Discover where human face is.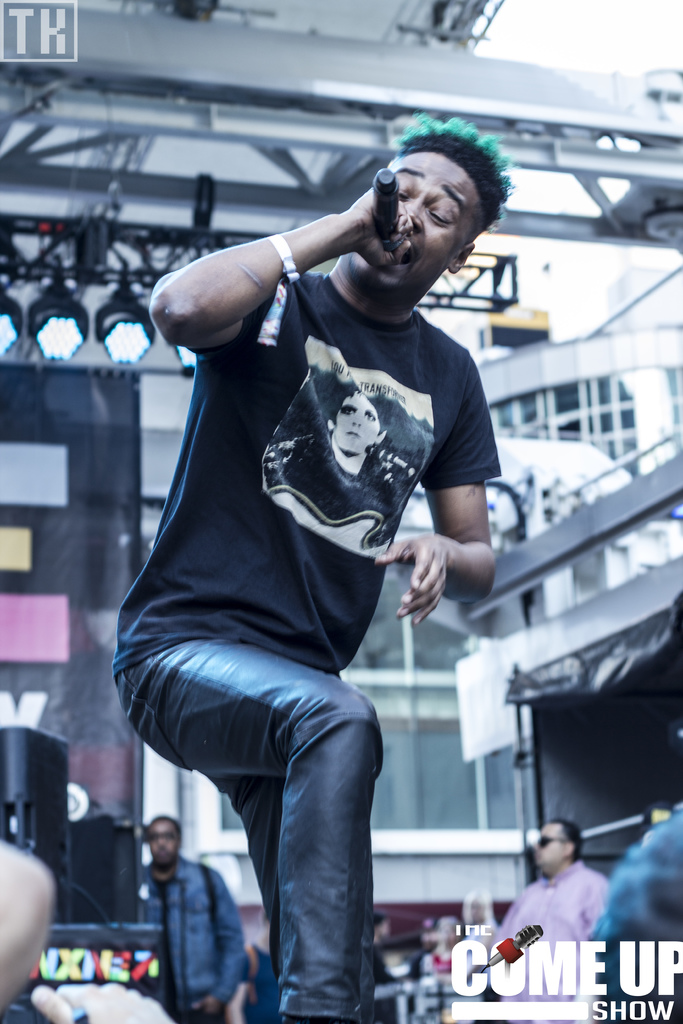
Discovered at <region>151, 824, 176, 867</region>.
